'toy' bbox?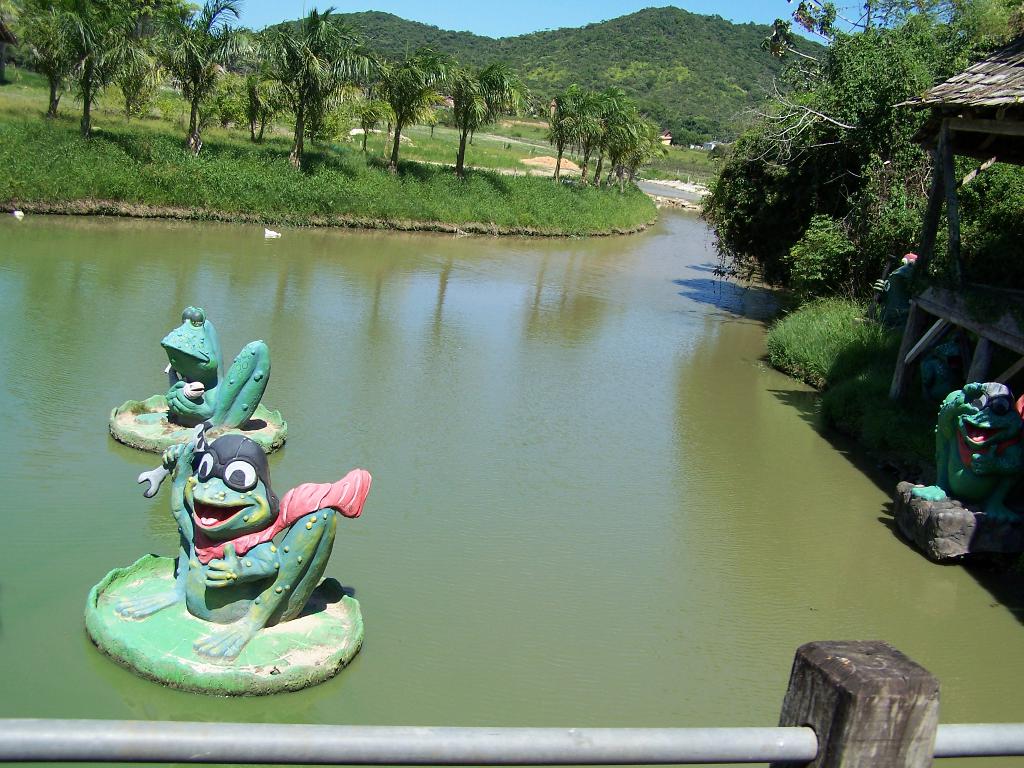
(906, 384, 1023, 509)
